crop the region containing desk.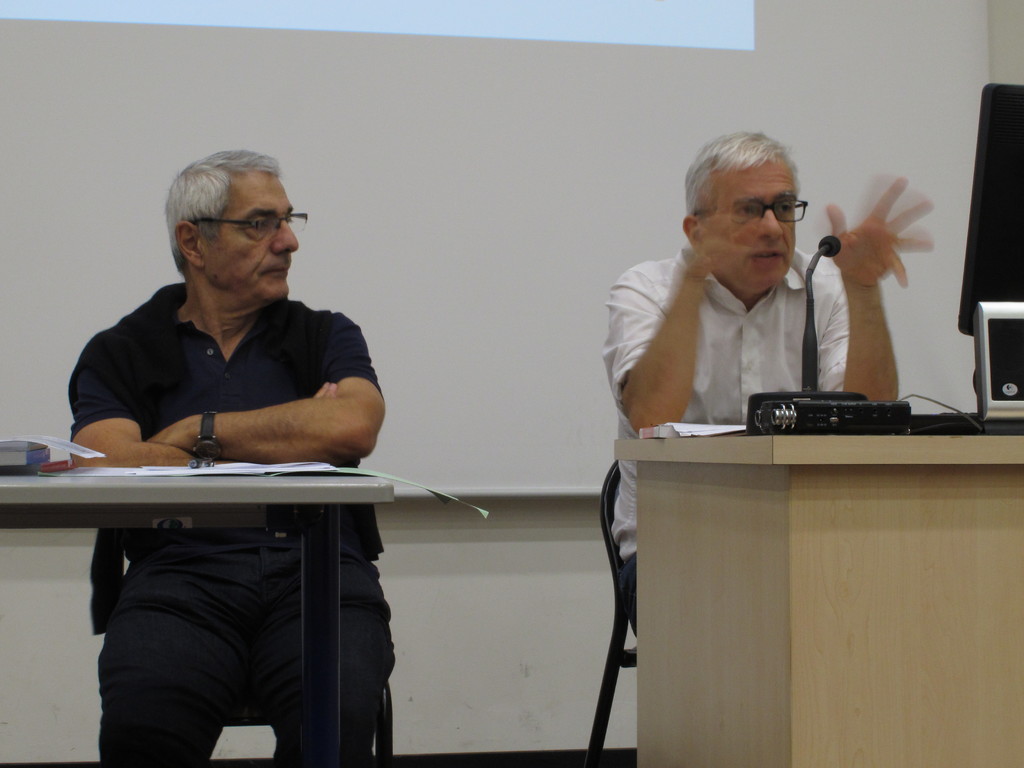
Crop region: bbox(585, 360, 1023, 740).
